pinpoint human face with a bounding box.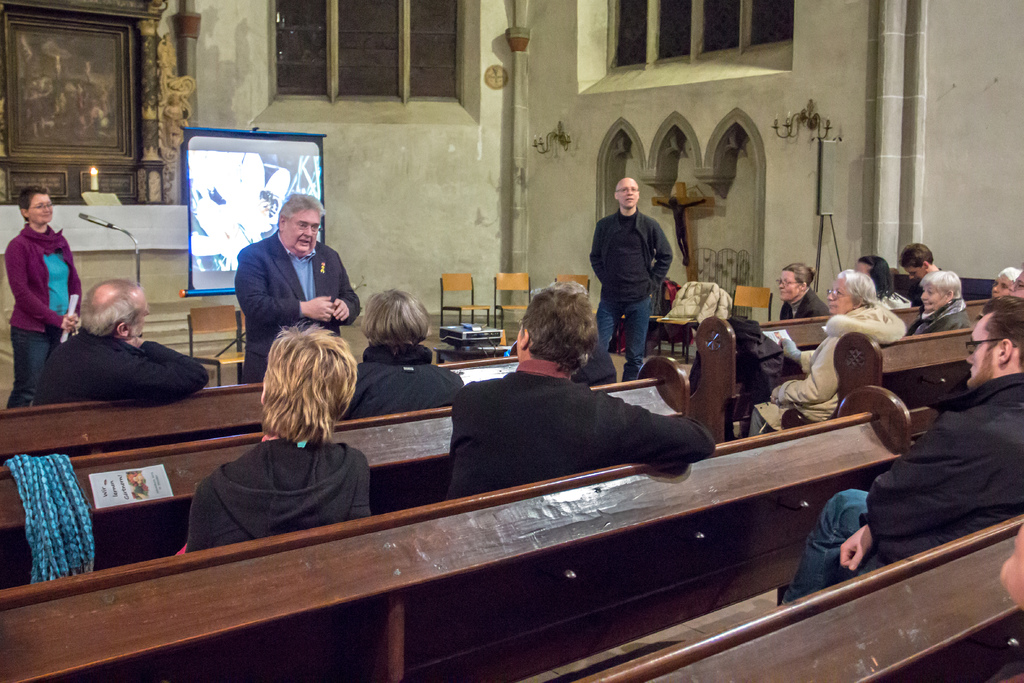
818/267/847/317.
